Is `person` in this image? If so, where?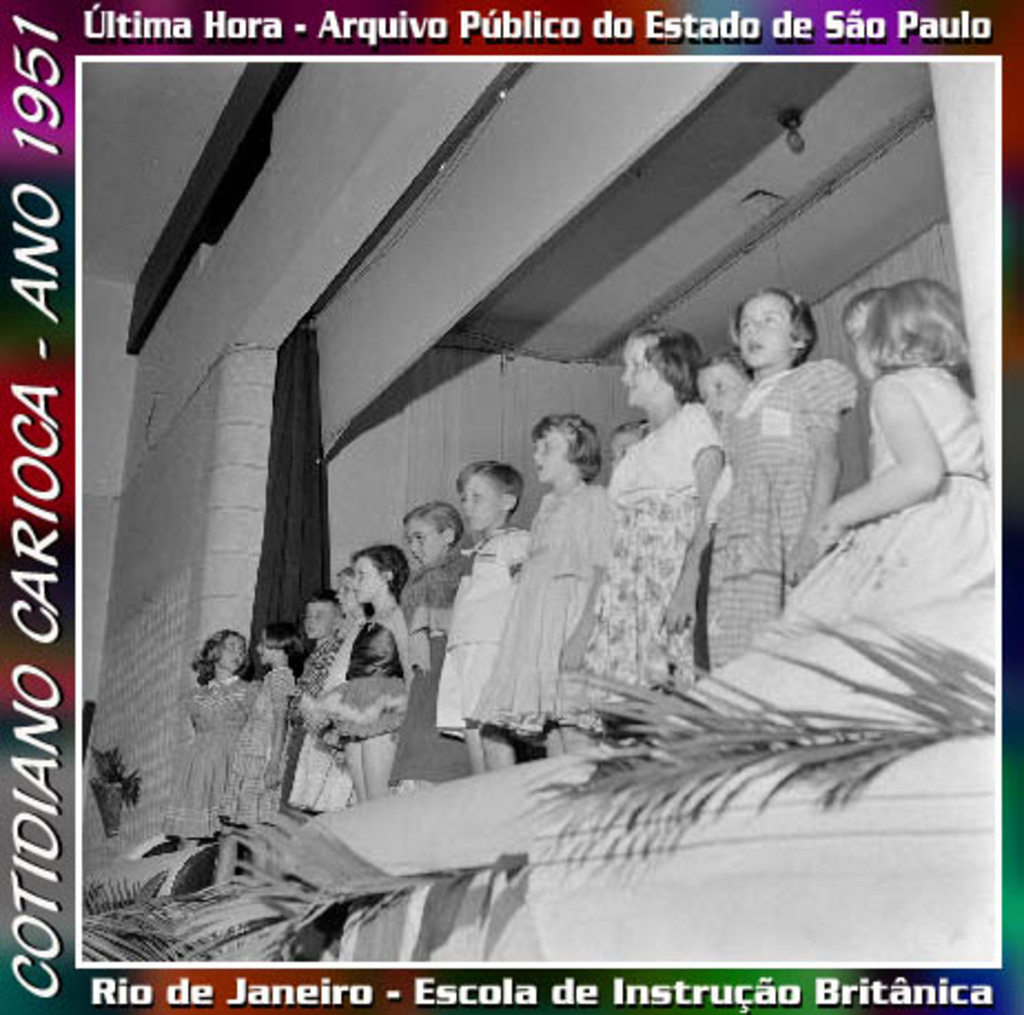
Yes, at bbox=(756, 279, 1000, 643).
